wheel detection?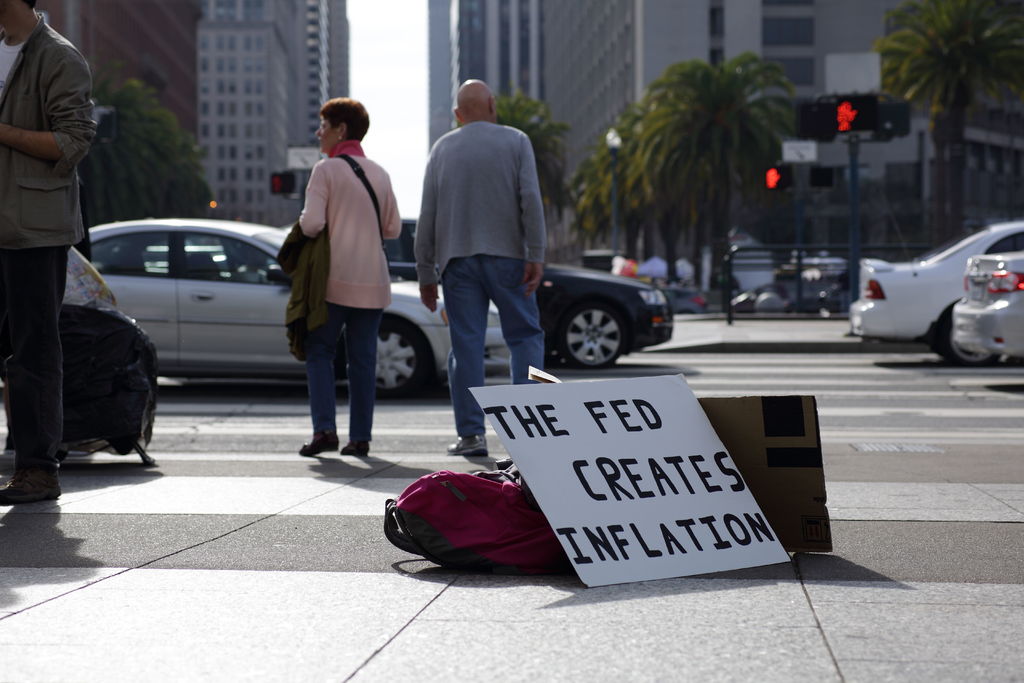
BBox(554, 290, 648, 365)
